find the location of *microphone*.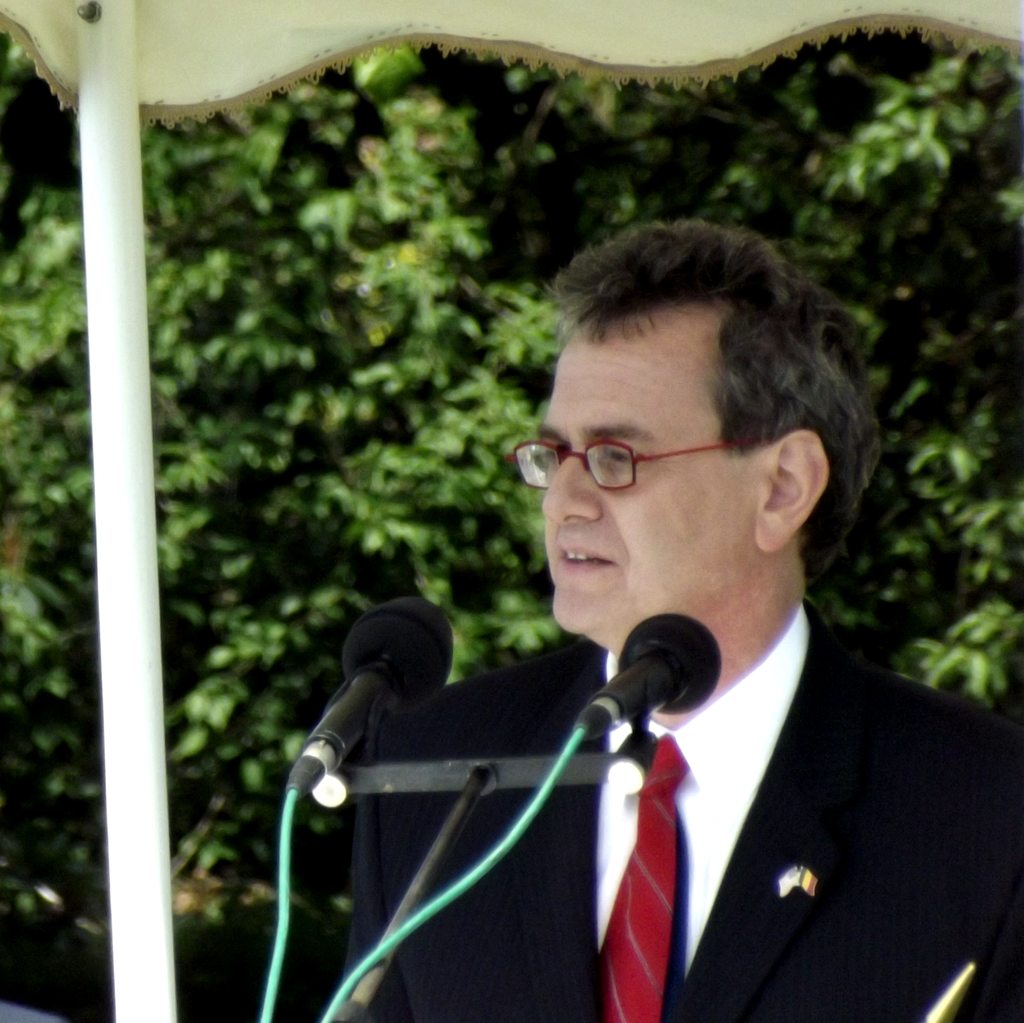
Location: box=[281, 603, 480, 793].
